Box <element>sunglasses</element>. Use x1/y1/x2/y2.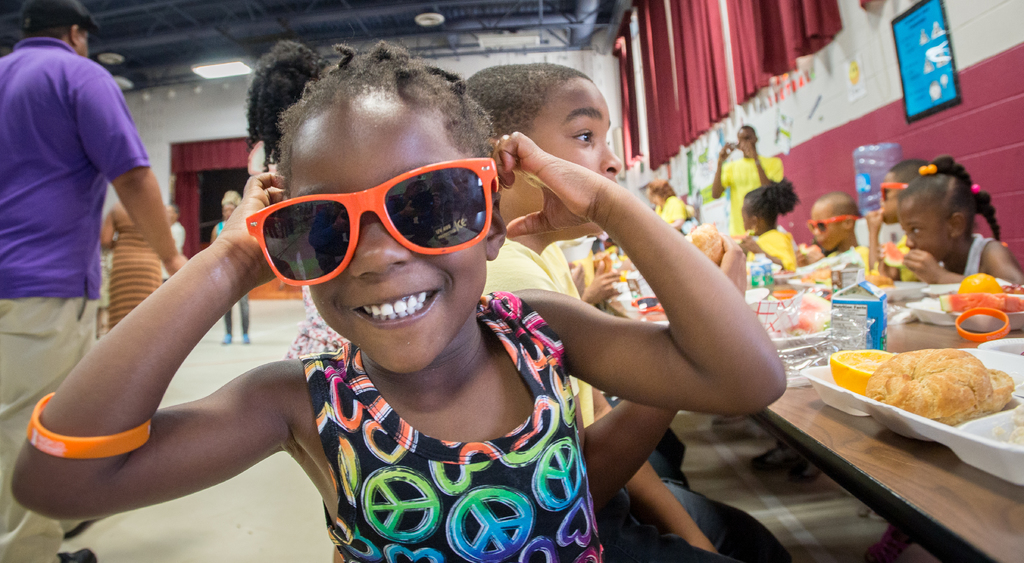
244/156/500/287.
